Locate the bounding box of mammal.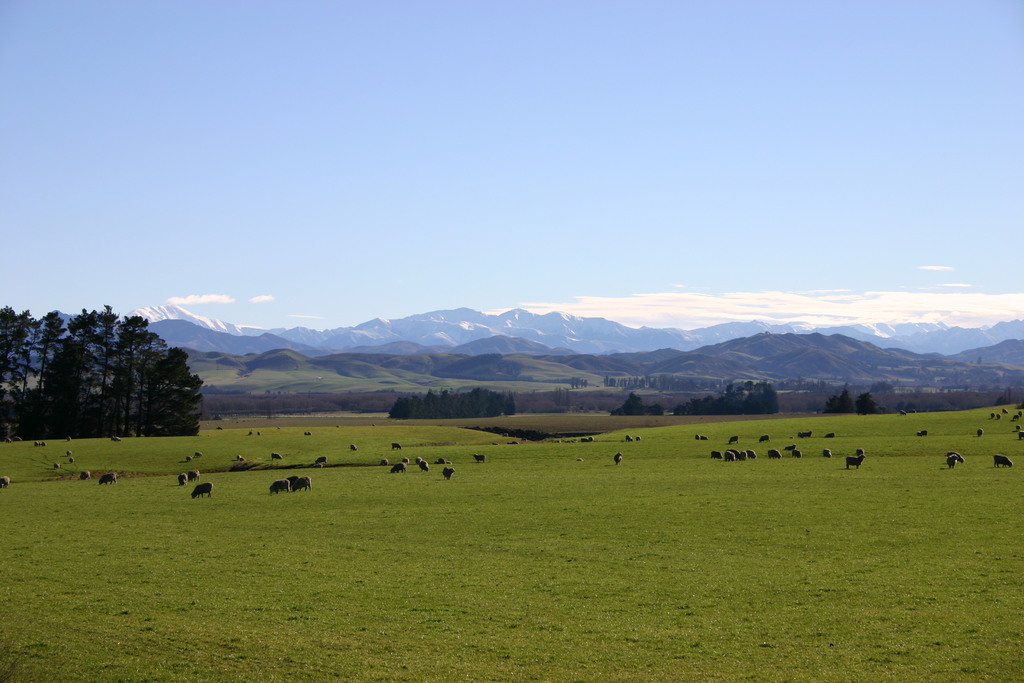
Bounding box: [x1=945, y1=456, x2=956, y2=468].
